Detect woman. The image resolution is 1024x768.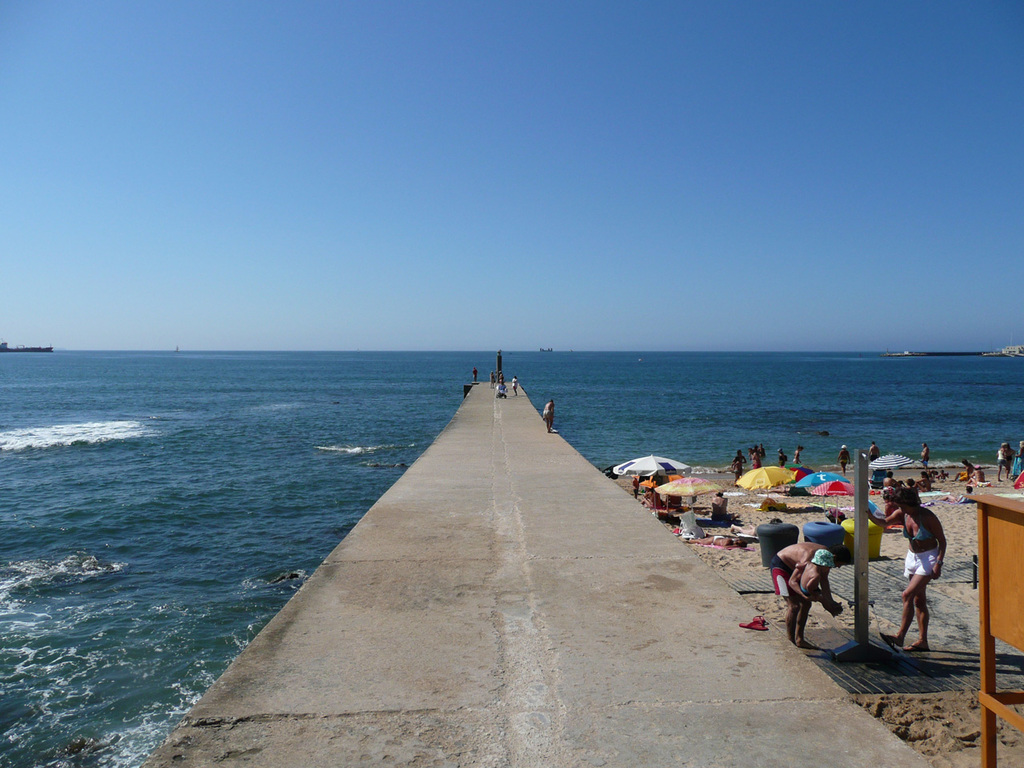
791/444/802/466.
